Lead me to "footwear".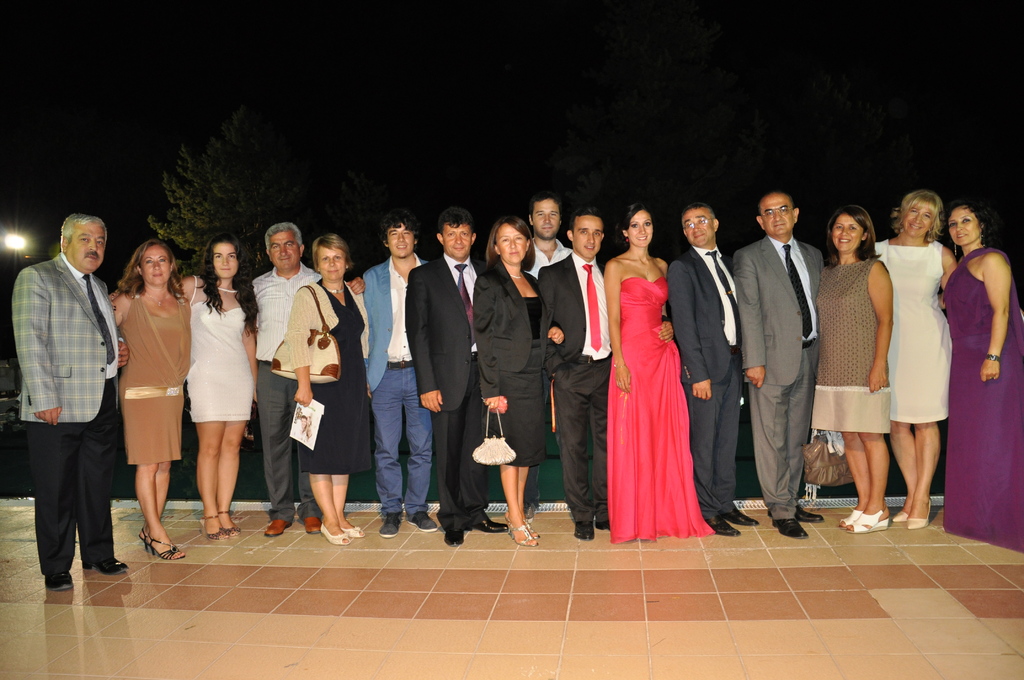
Lead to (303, 517, 320, 535).
